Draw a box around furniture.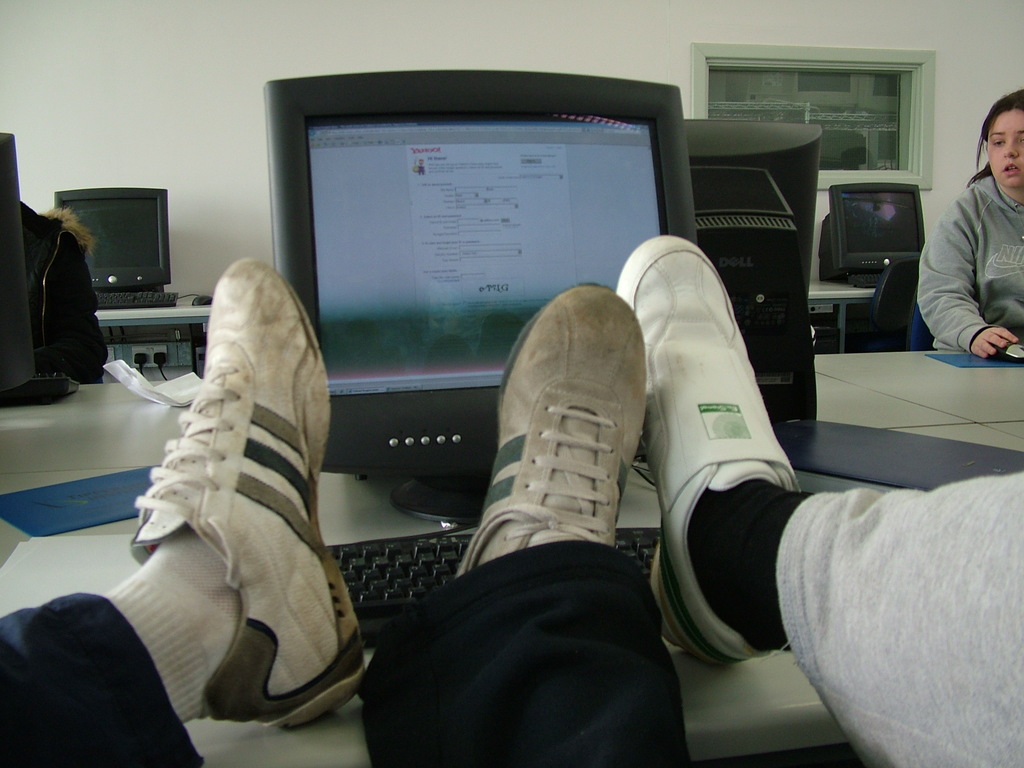
rect(863, 270, 918, 348).
